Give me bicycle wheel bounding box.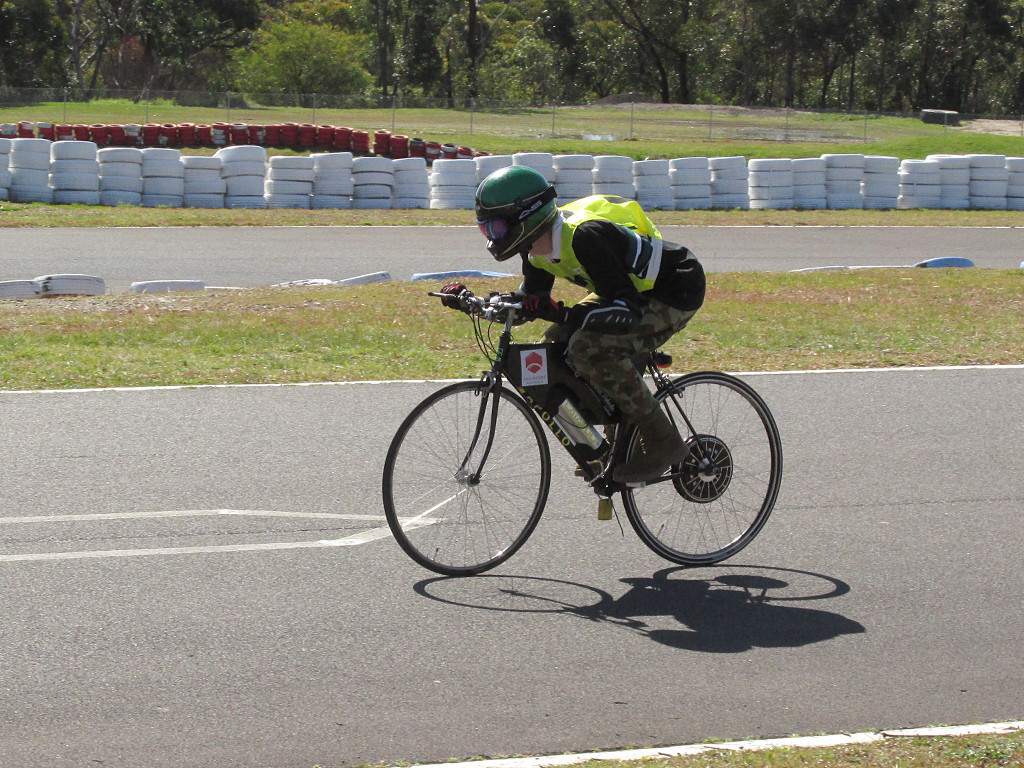
bbox=(401, 372, 560, 585).
